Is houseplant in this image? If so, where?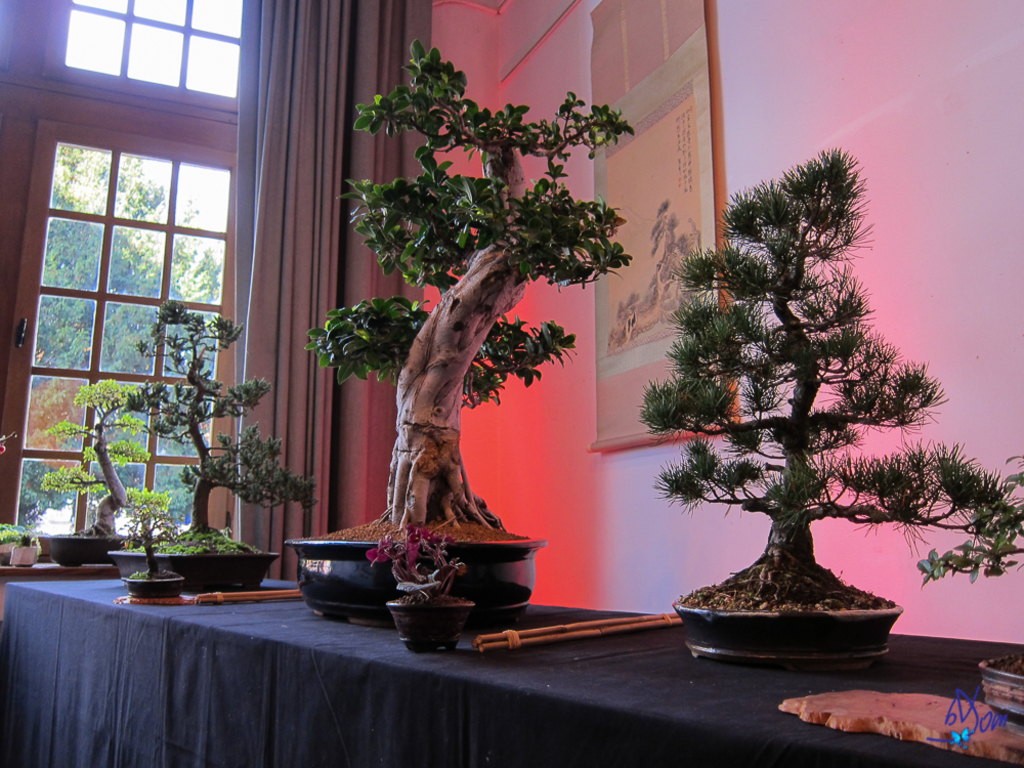
Yes, at 30 369 153 565.
